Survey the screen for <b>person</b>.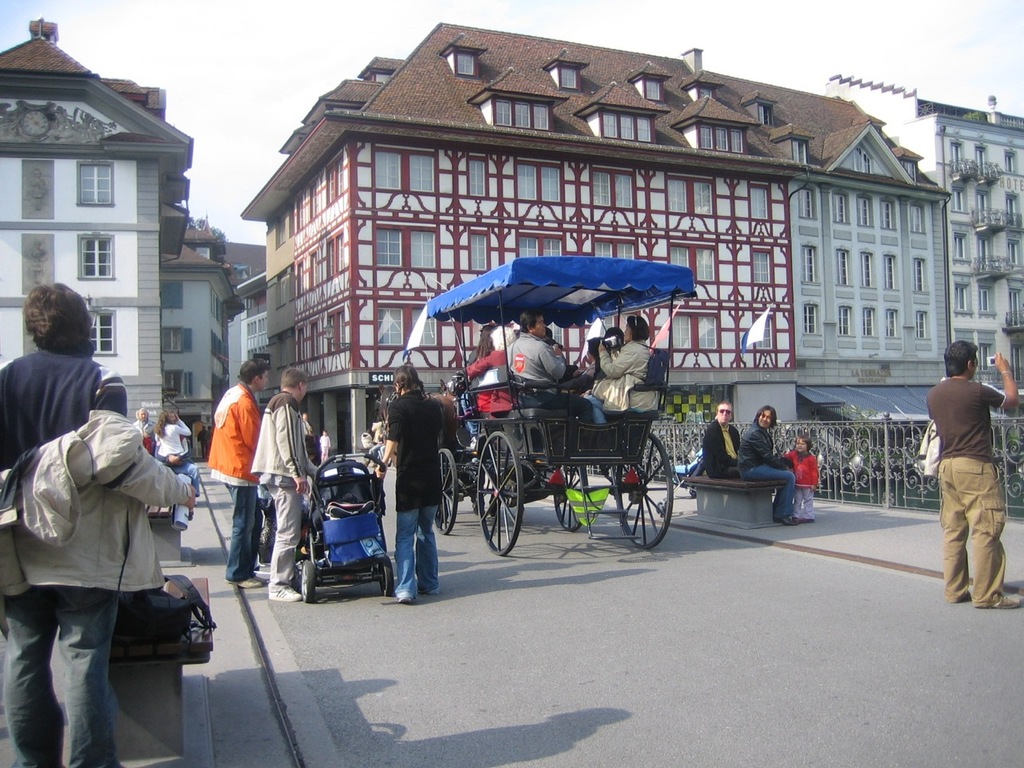
Survey found: 252/368/318/608.
